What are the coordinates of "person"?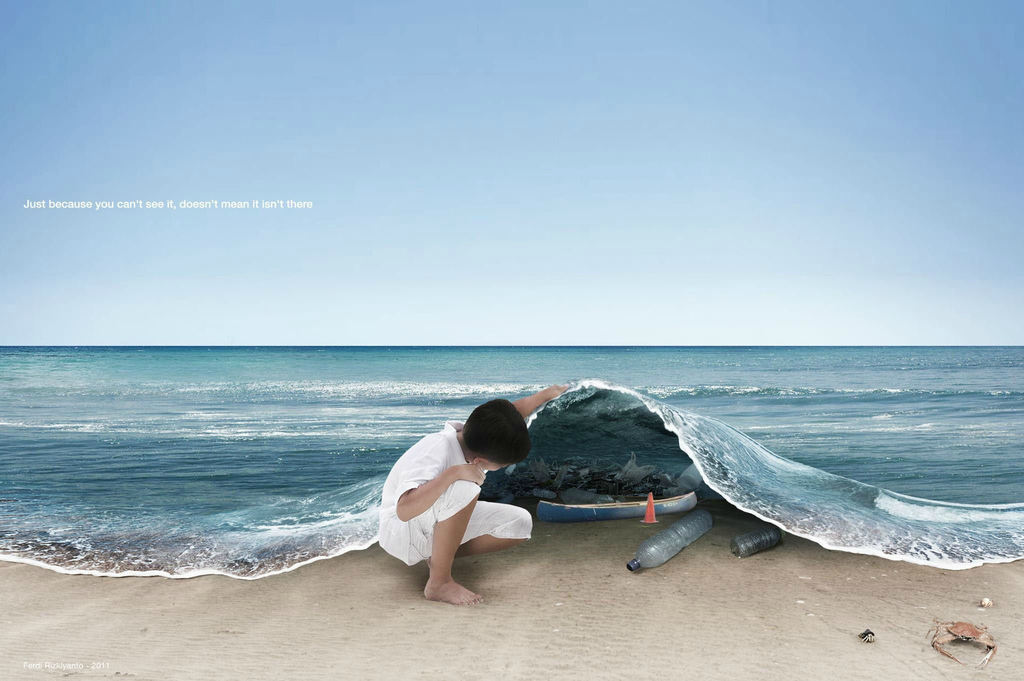
<bbox>376, 385, 569, 609</bbox>.
